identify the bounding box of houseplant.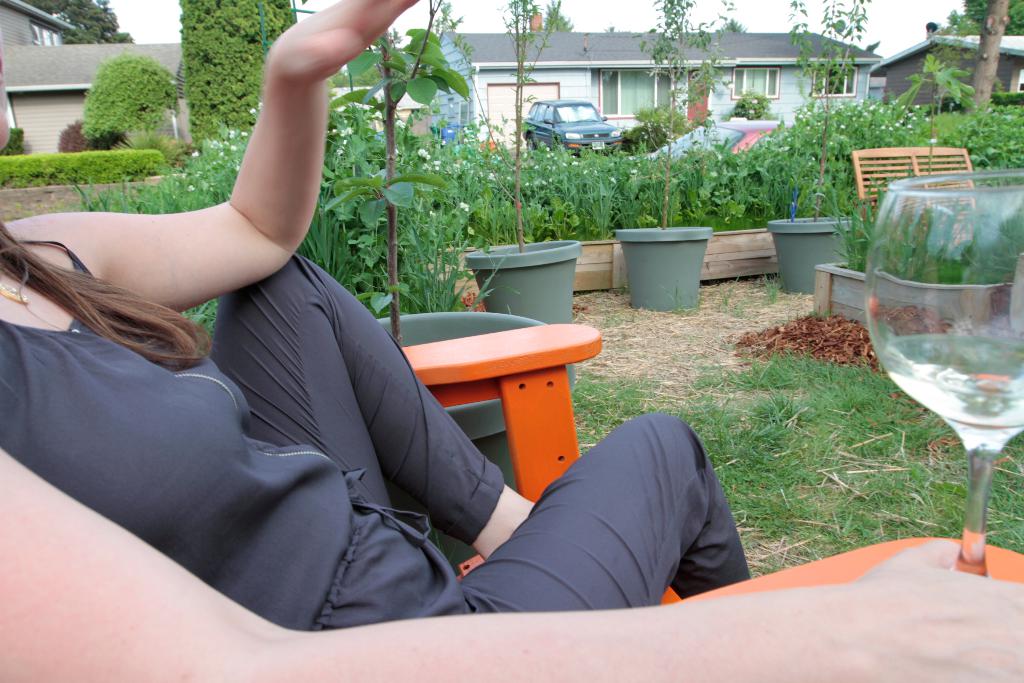
select_region(315, 0, 576, 488).
